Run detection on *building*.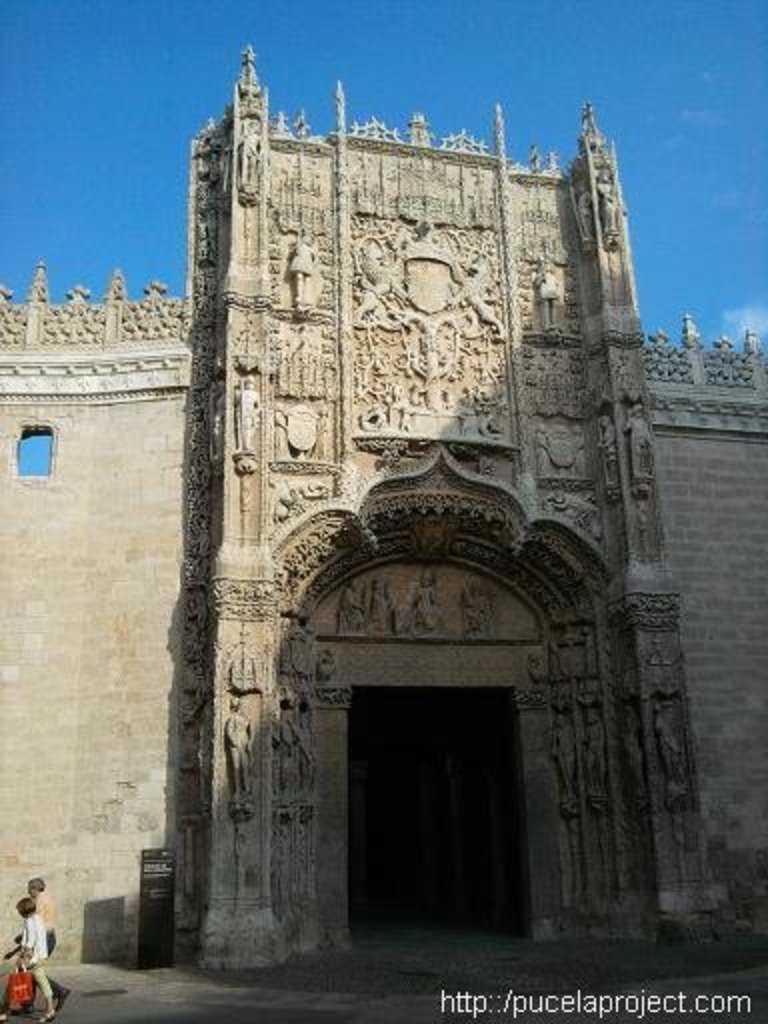
Result: (0,42,766,984).
